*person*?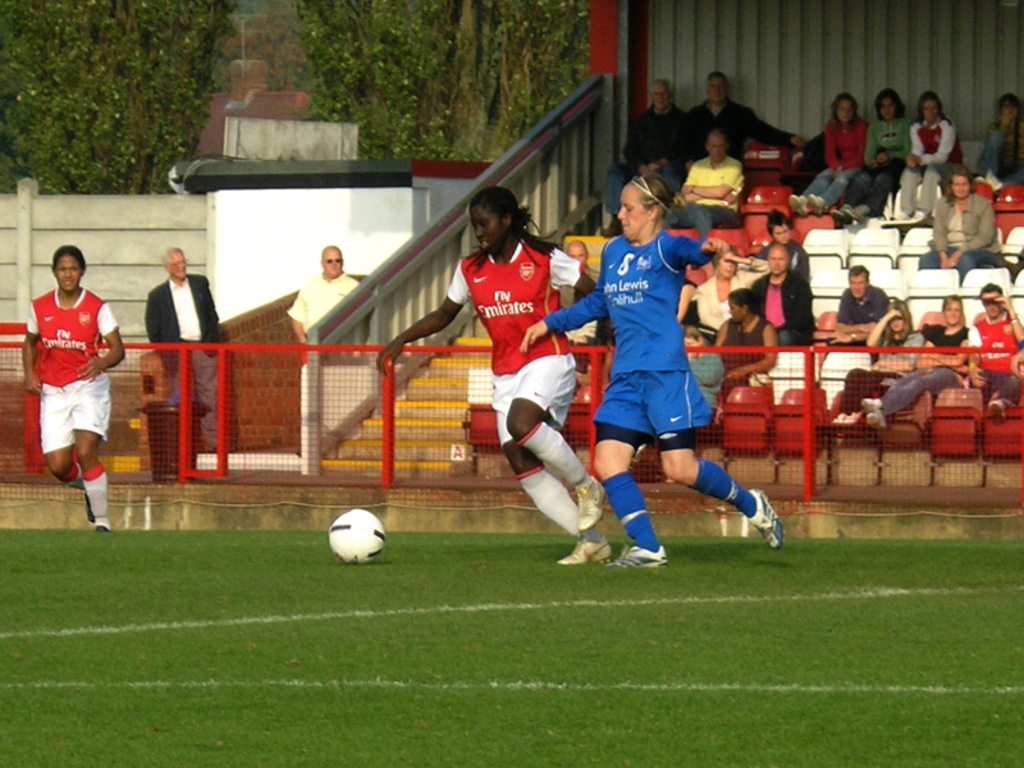
box=[664, 133, 746, 242]
